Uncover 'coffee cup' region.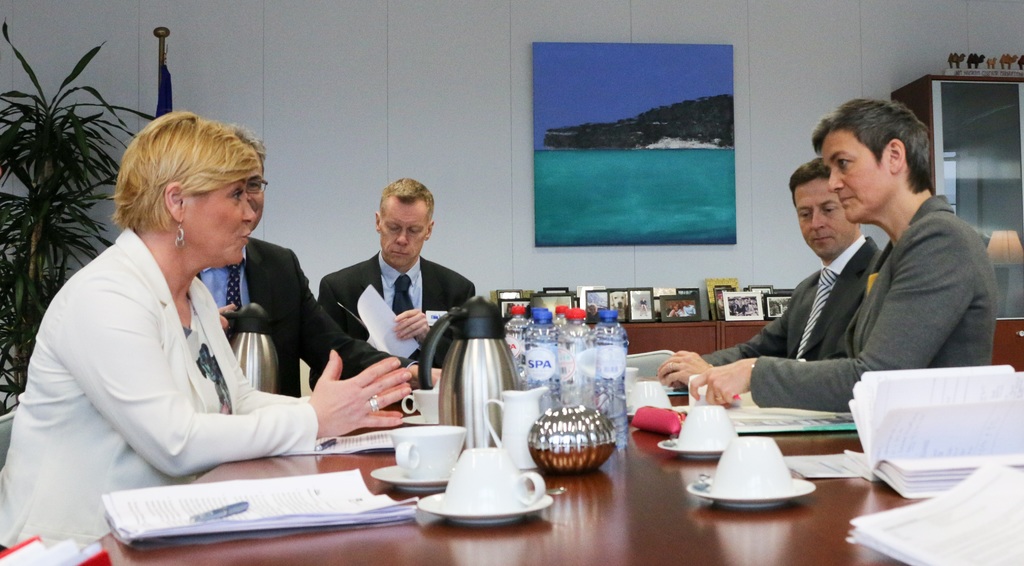
Uncovered: bbox(677, 405, 743, 451).
